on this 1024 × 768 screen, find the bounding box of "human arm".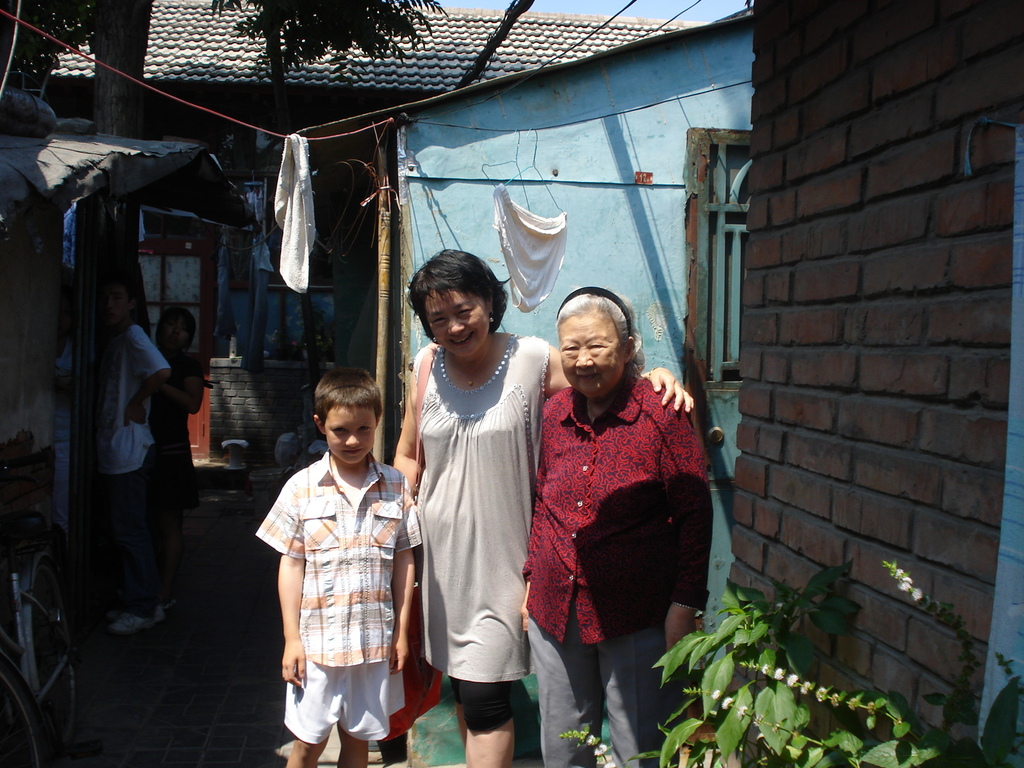
Bounding box: crop(653, 407, 721, 652).
